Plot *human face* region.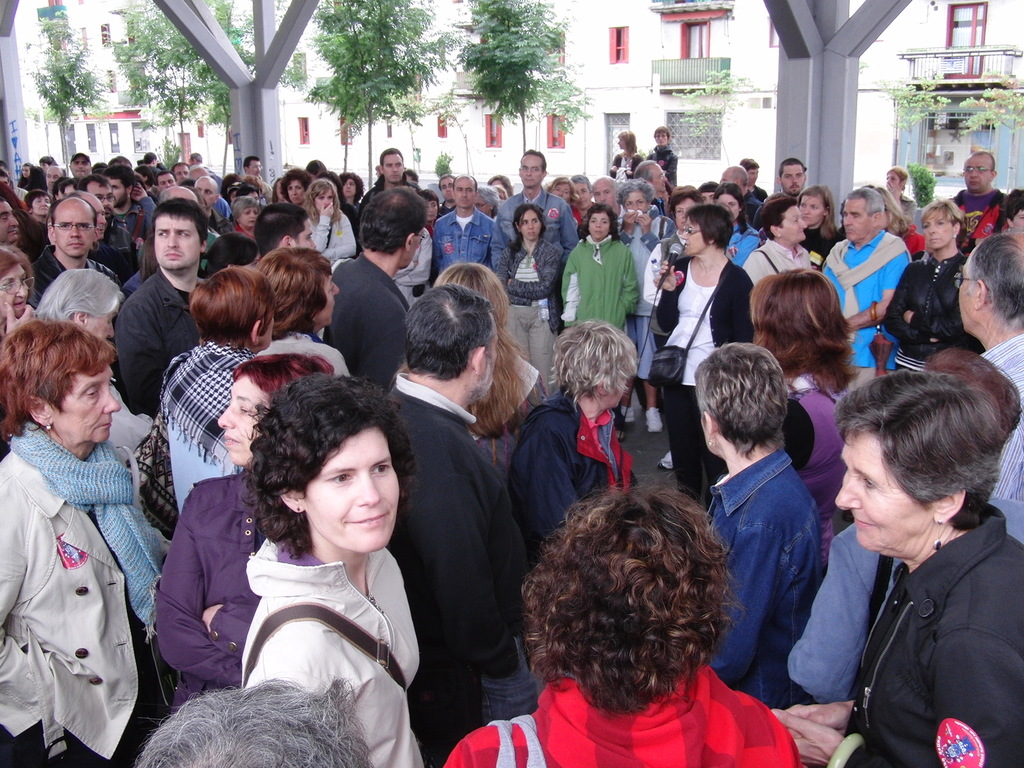
Plotted at [x1=108, y1=177, x2=131, y2=208].
